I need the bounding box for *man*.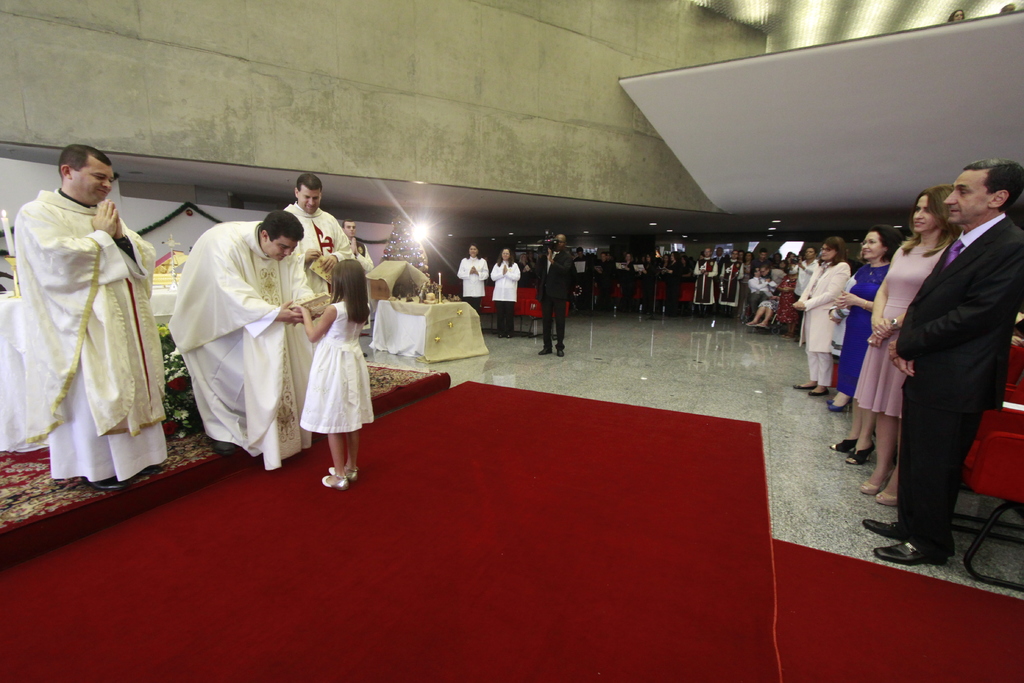
Here it is: <region>166, 213, 317, 465</region>.
